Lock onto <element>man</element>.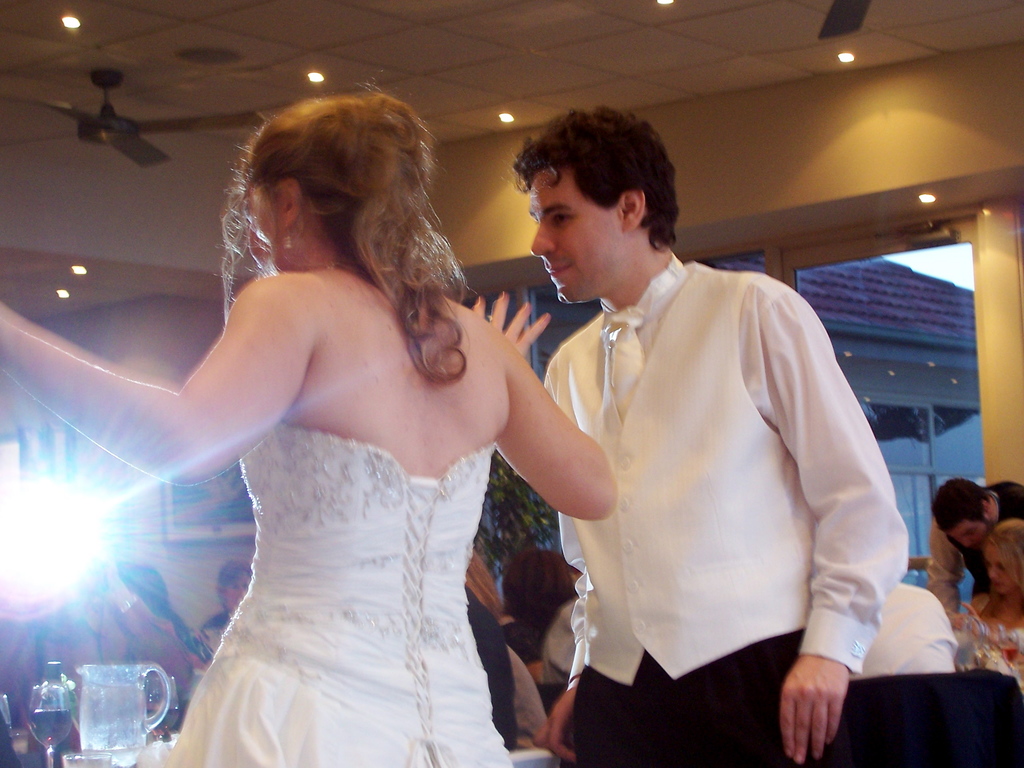
Locked: x1=504, y1=129, x2=916, y2=767.
